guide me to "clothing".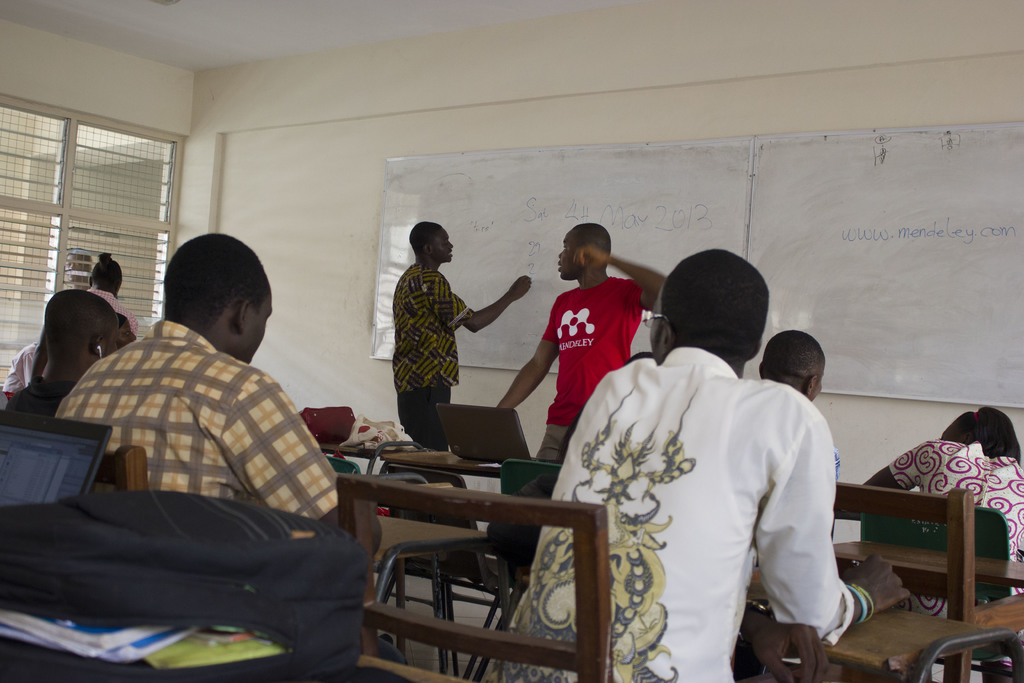
Guidance: [left=833, top=448, right=843, bottom=540].
